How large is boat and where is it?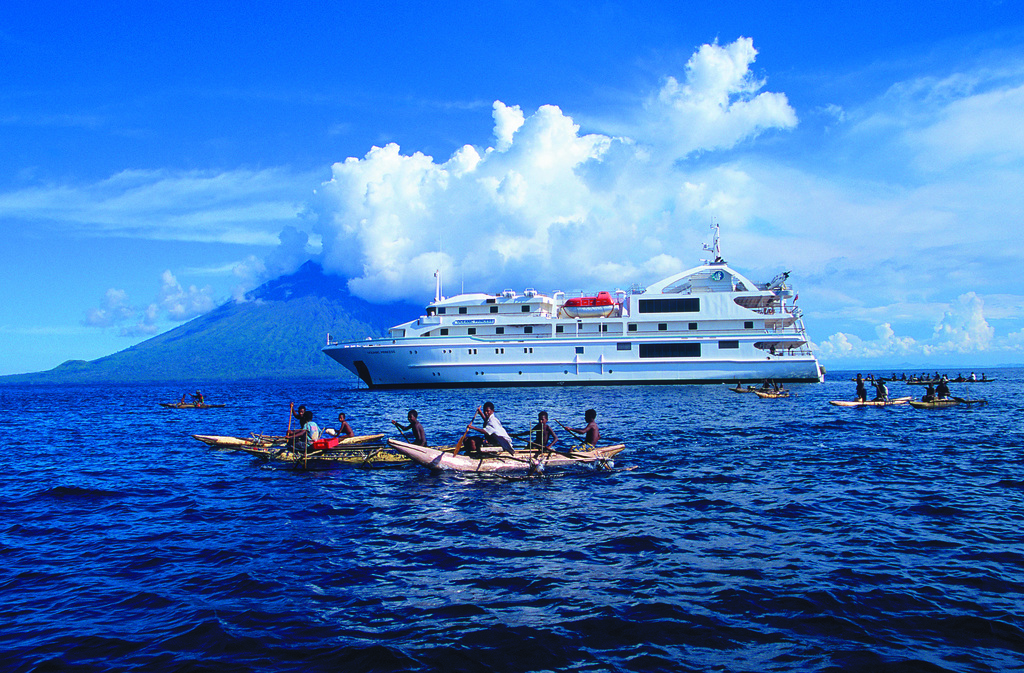
Bounding box: (left=306, top=244, right=817, bottom=405).
